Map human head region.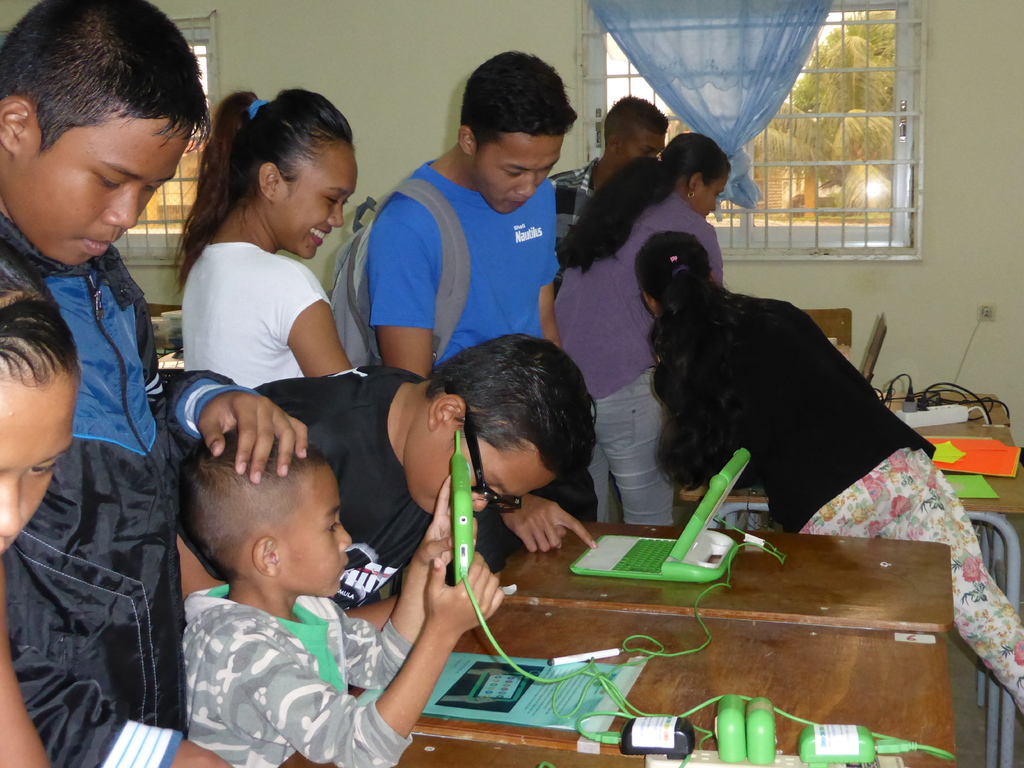
Mapped to Rect(601, 93, 671, 170).
